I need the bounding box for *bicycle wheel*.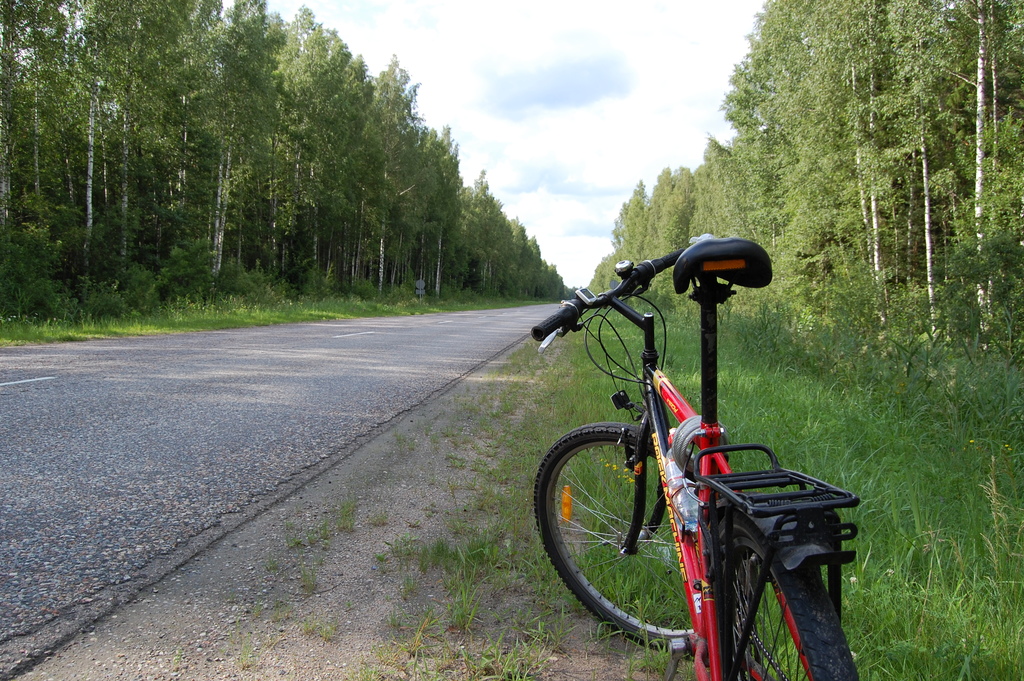
Here it is: 568,425,713,655.
